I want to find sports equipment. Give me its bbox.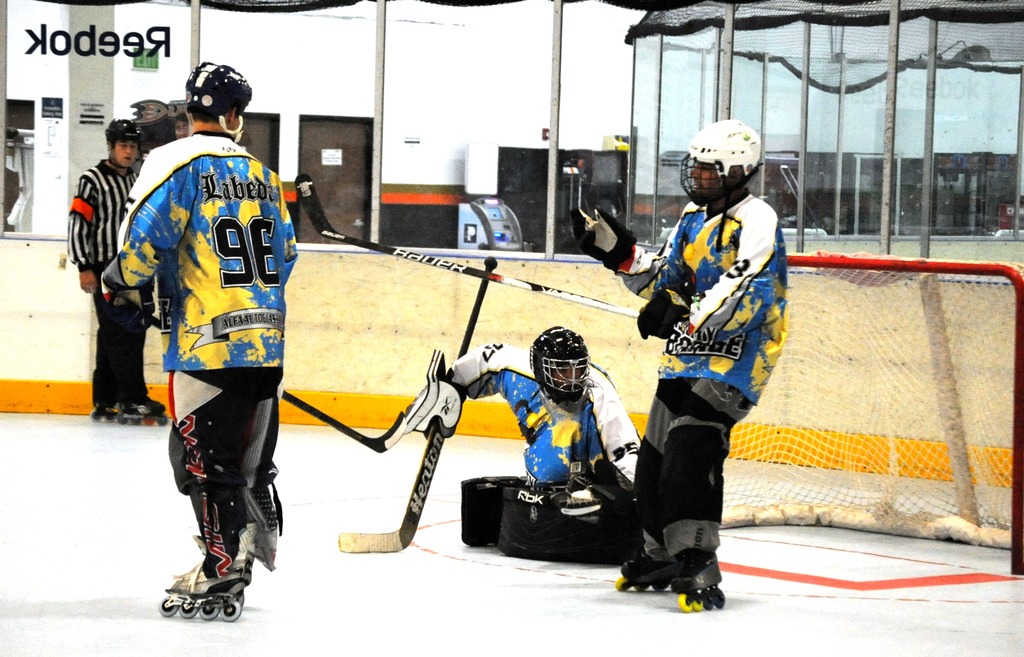
Rect(616, 550, 671, 589).
